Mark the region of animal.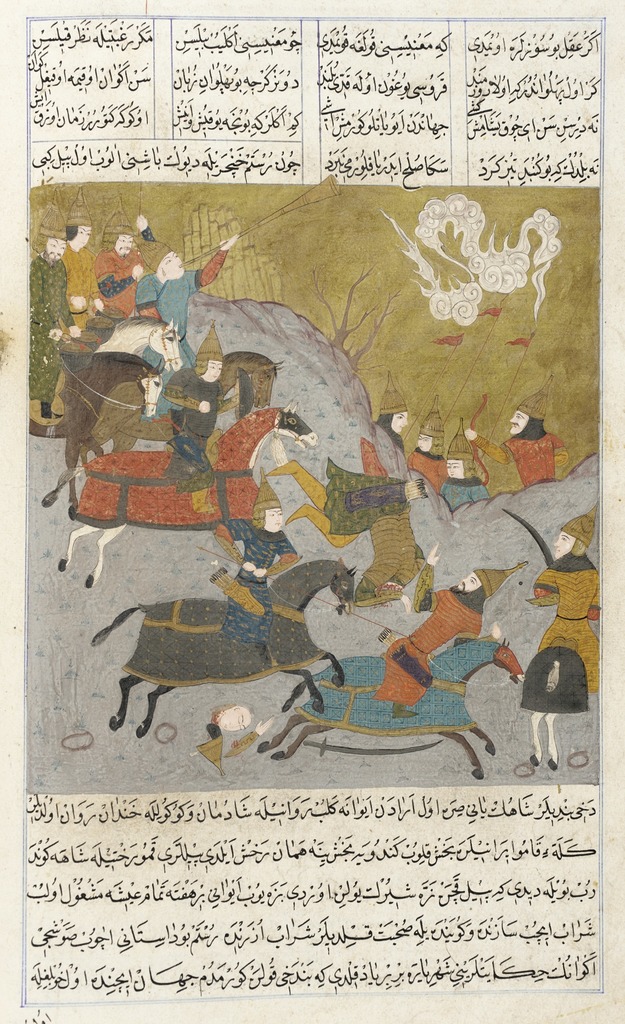
Region: bbox=[86, 350, 168, 419].
